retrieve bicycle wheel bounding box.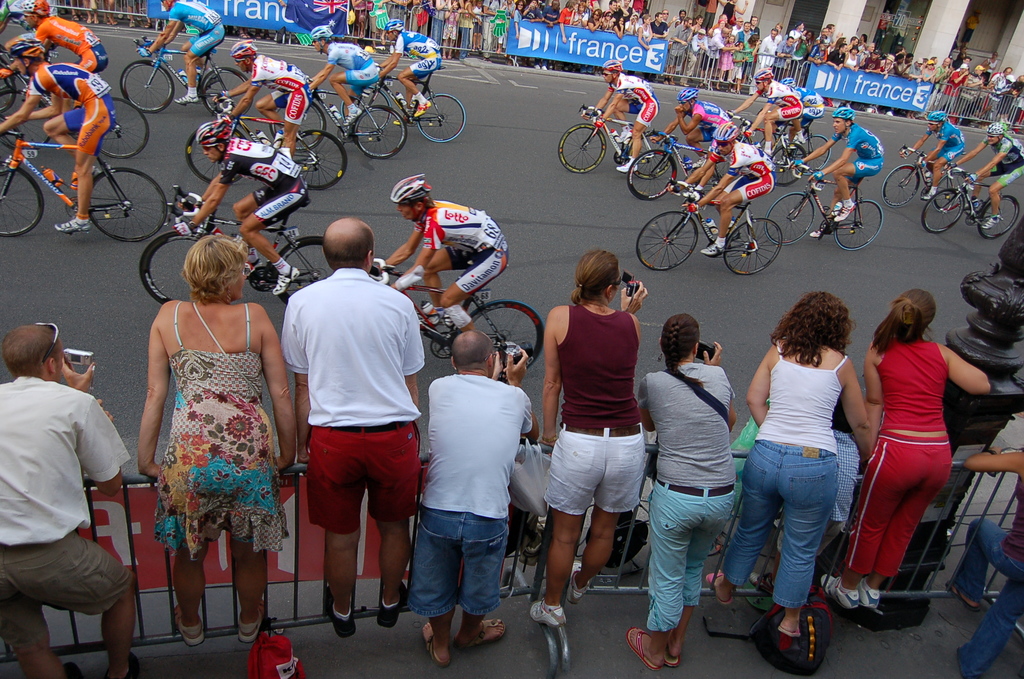
Bounding box: crop(635, 210, 697, 271).
